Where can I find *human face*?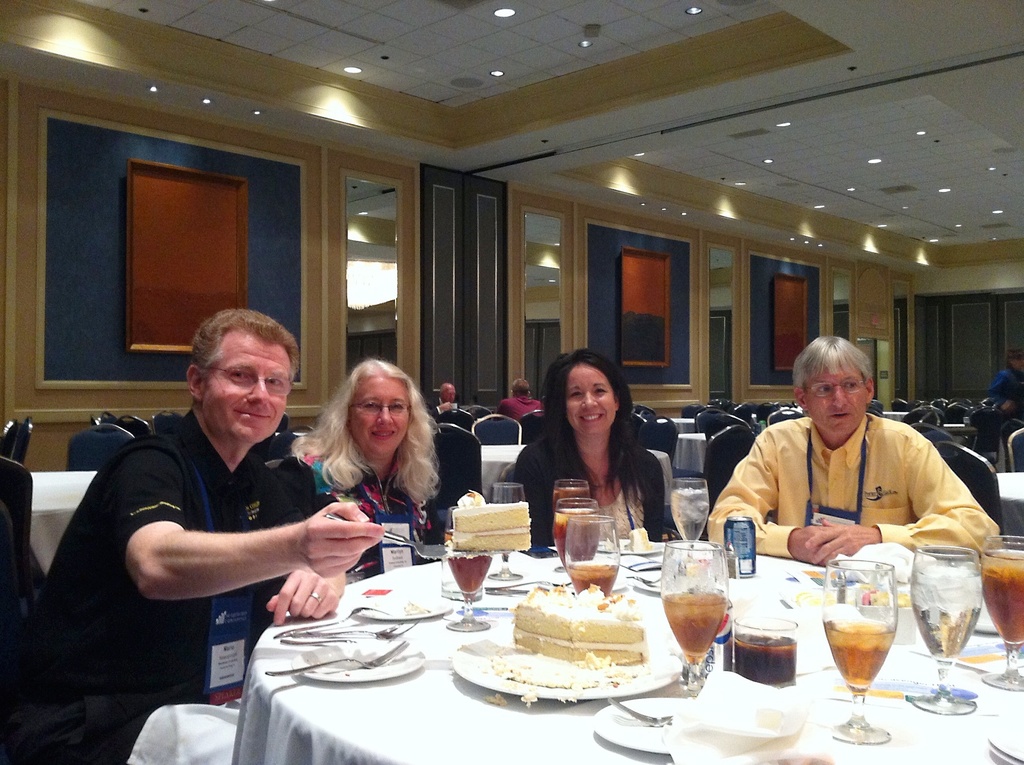
You can find it at <region>351, 377, 410, 454</region>.
